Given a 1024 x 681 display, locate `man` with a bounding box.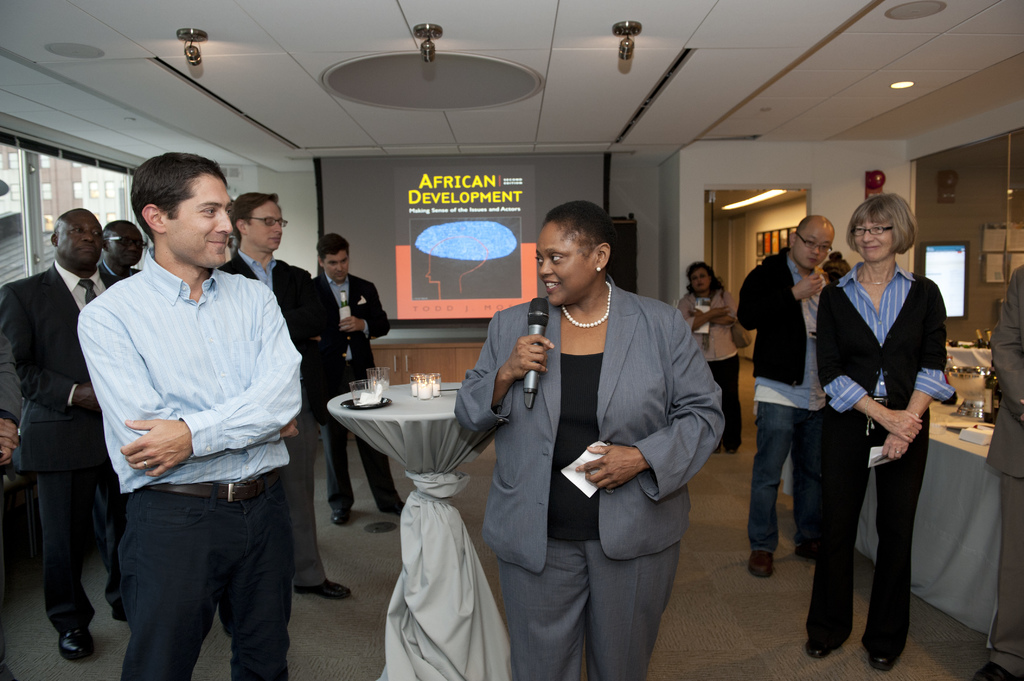
Located: rect(0, 206, 129, 660).
